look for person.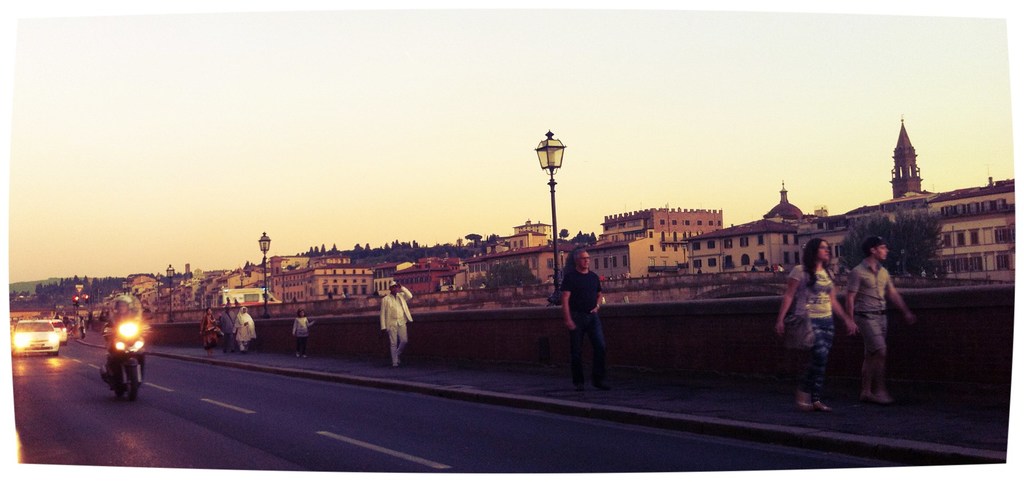
Found: 229,303,257,354.
